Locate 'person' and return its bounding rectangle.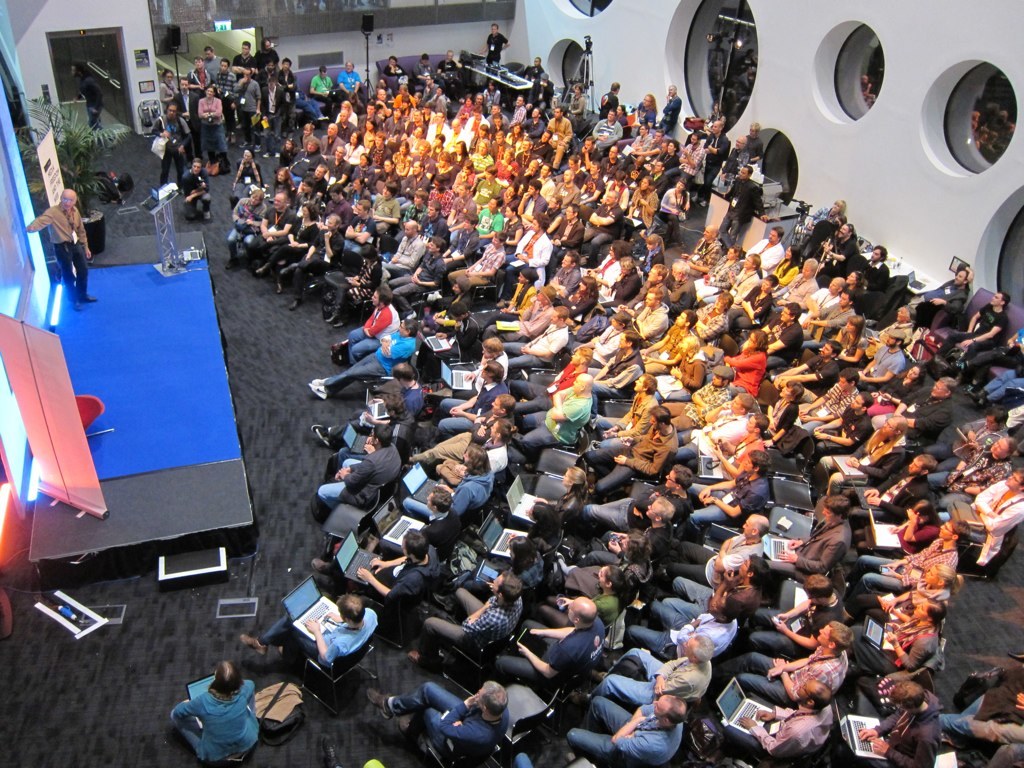
Rect(667, 260, 697, 304).
